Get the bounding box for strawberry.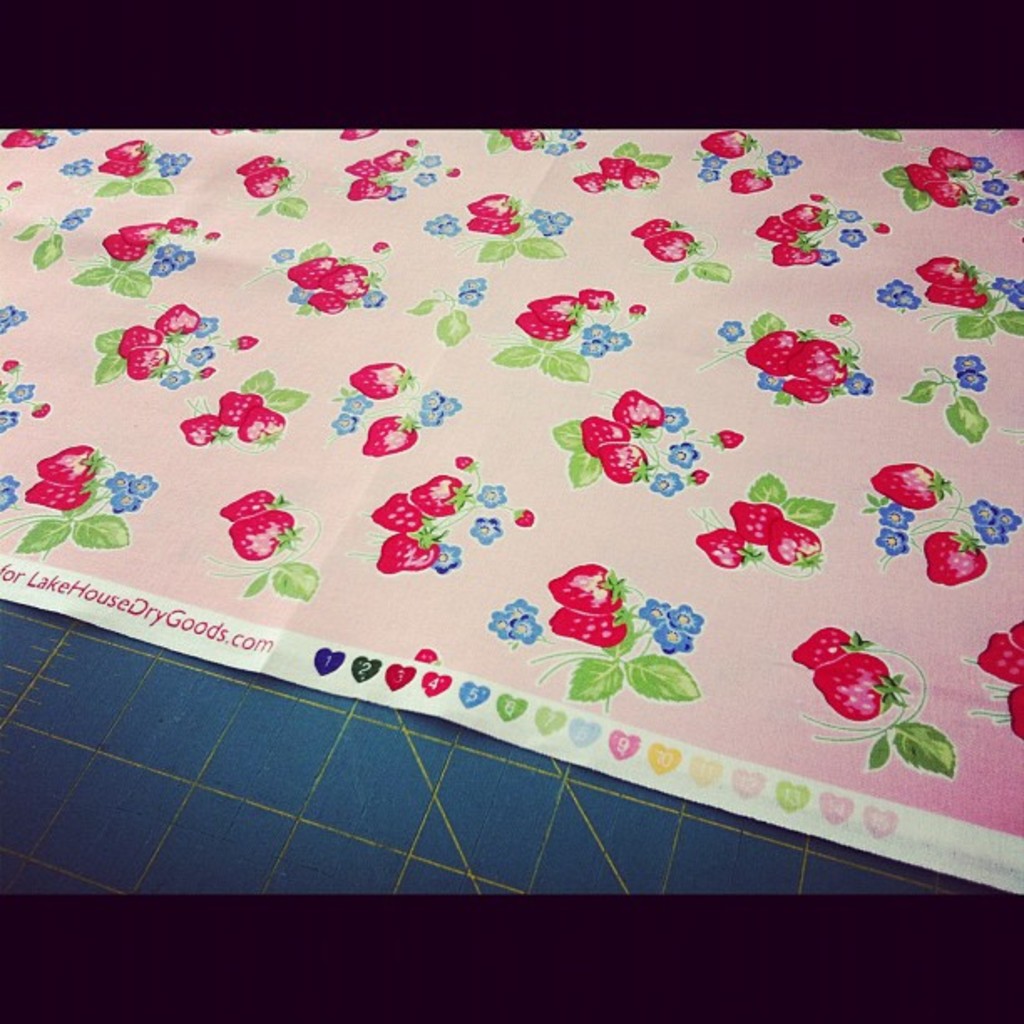
<bbox>925, 522, 987, 597</bbox>.
